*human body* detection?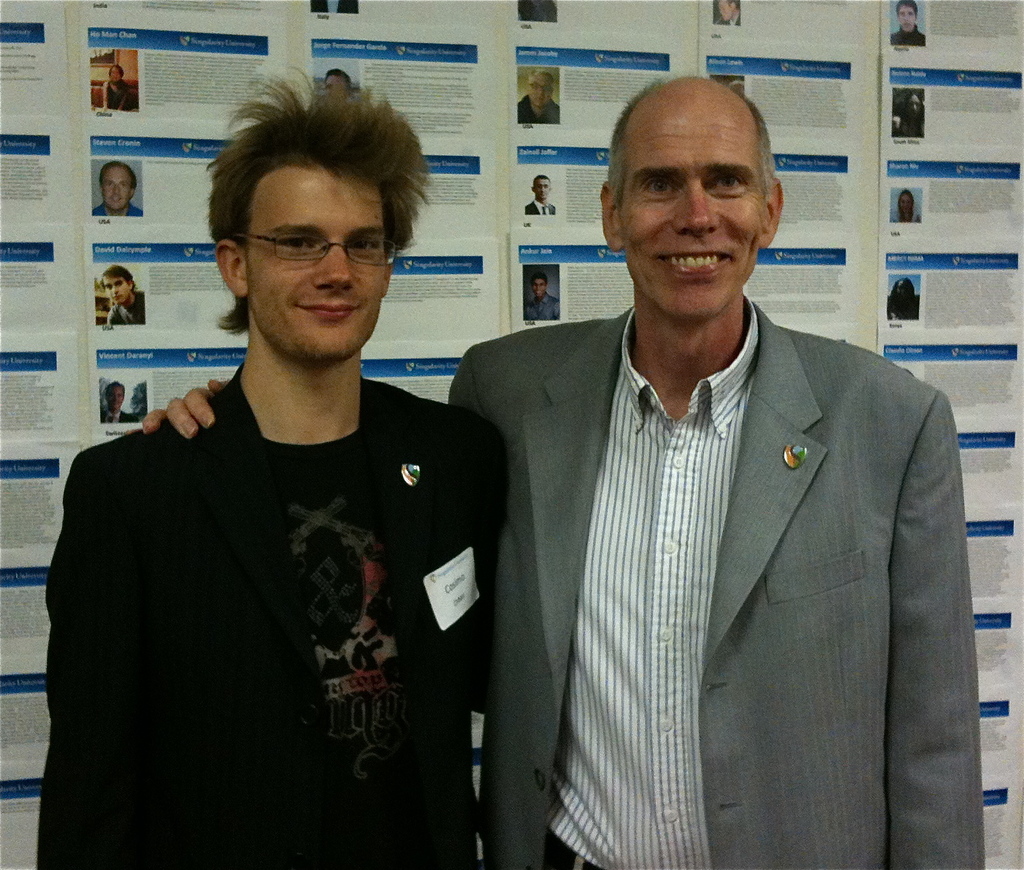
102, 82, 136, 111
